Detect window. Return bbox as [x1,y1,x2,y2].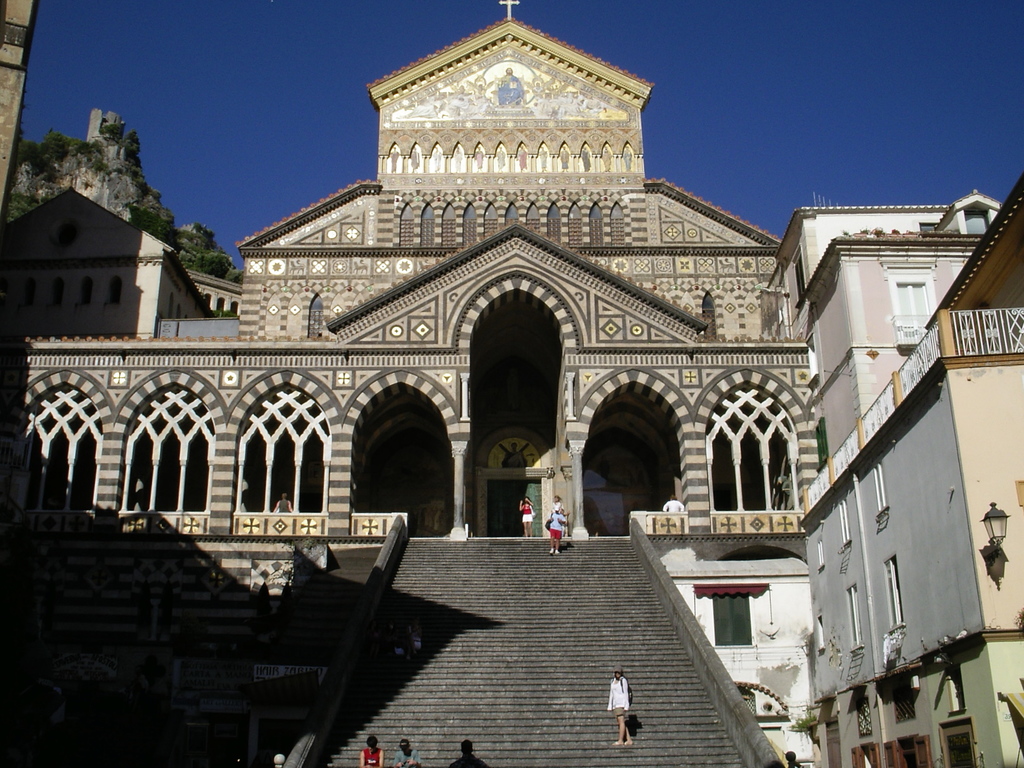
[945,660,969,713].
